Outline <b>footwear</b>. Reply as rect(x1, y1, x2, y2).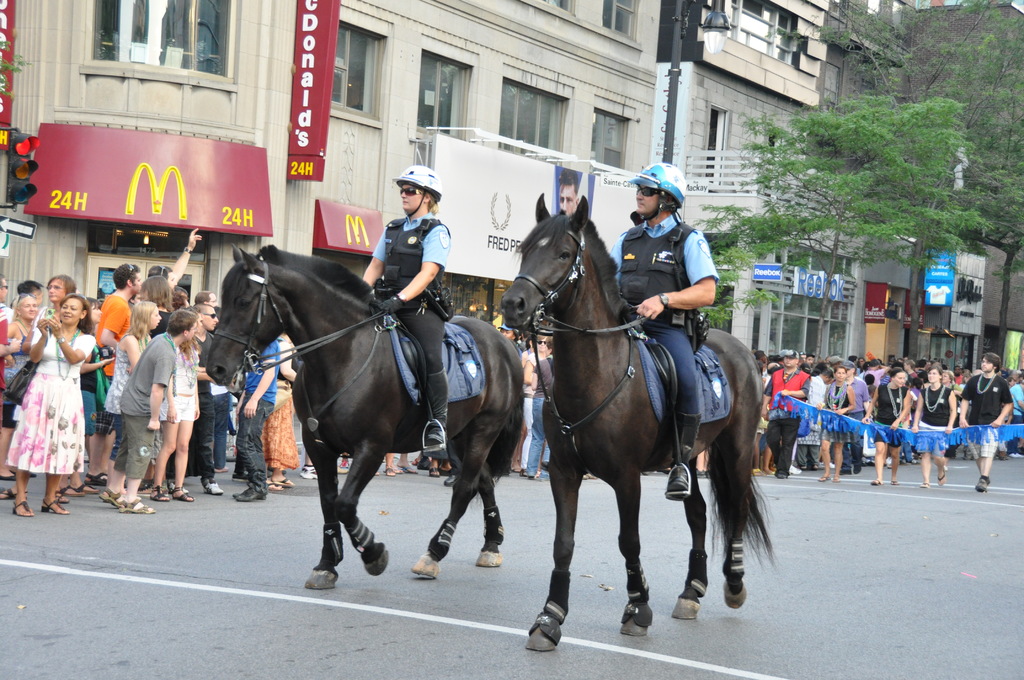
rect(170, 487, 192, 502).
